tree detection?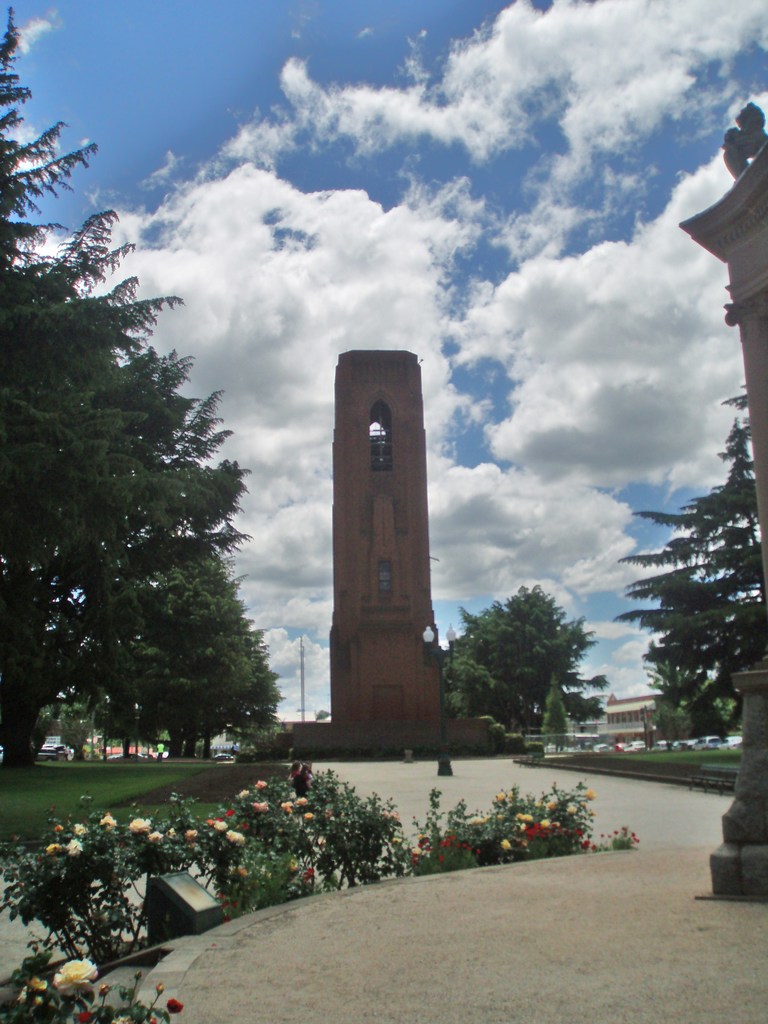
pyautogui.locateOnScreen(642, 632, 742, 751)
